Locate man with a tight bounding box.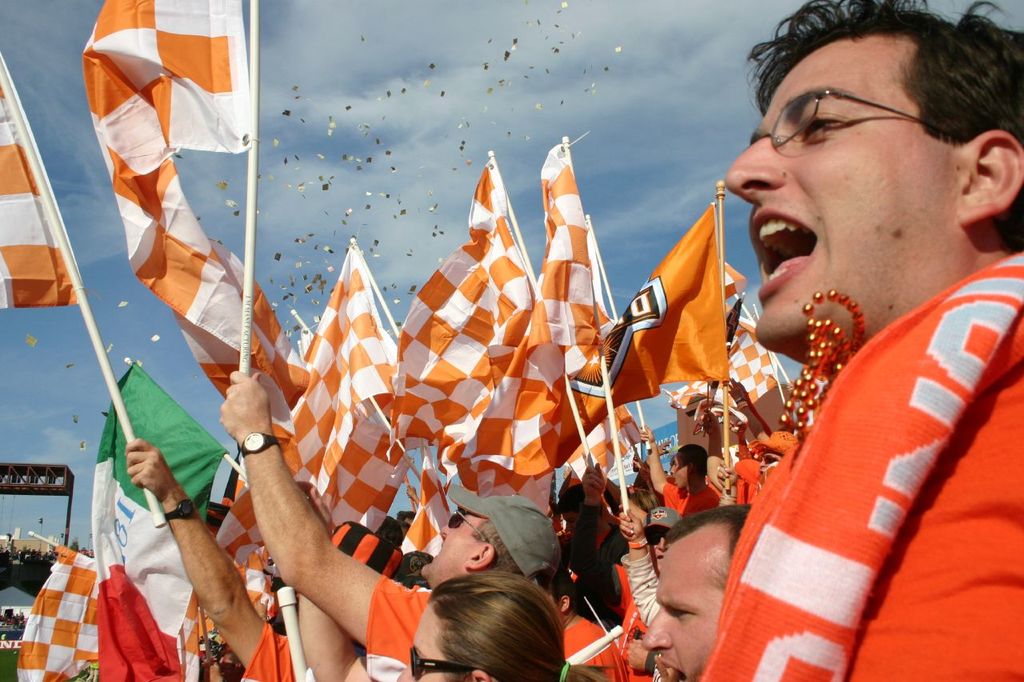
<bbox>645, 423, 729, 521</bbox>.
